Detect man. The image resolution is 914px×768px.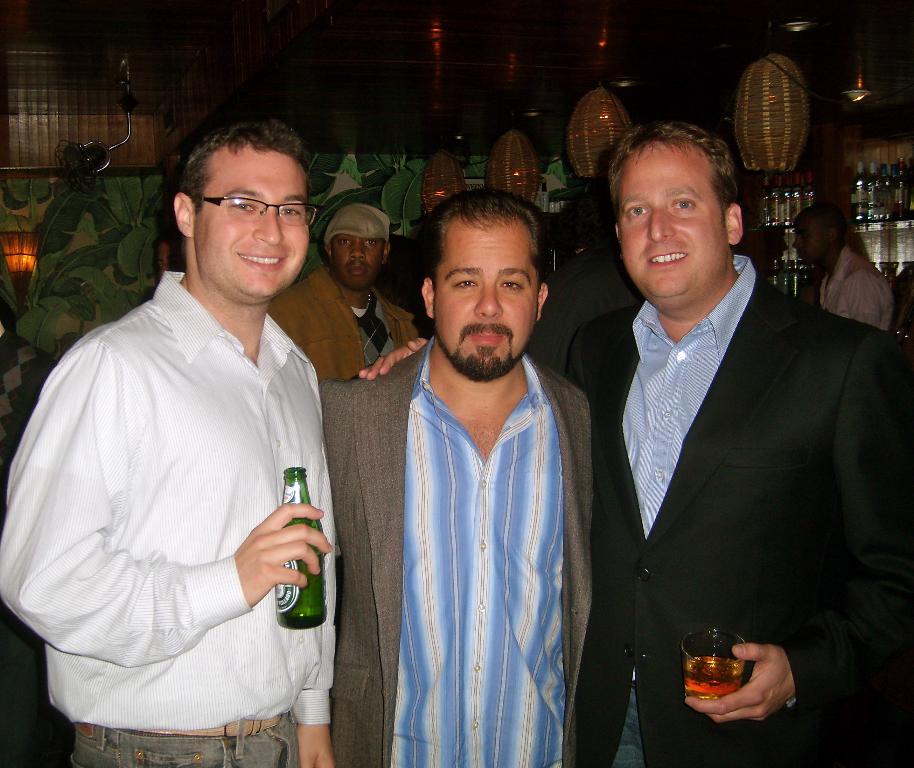
detection(522, 199, 644, 387).
